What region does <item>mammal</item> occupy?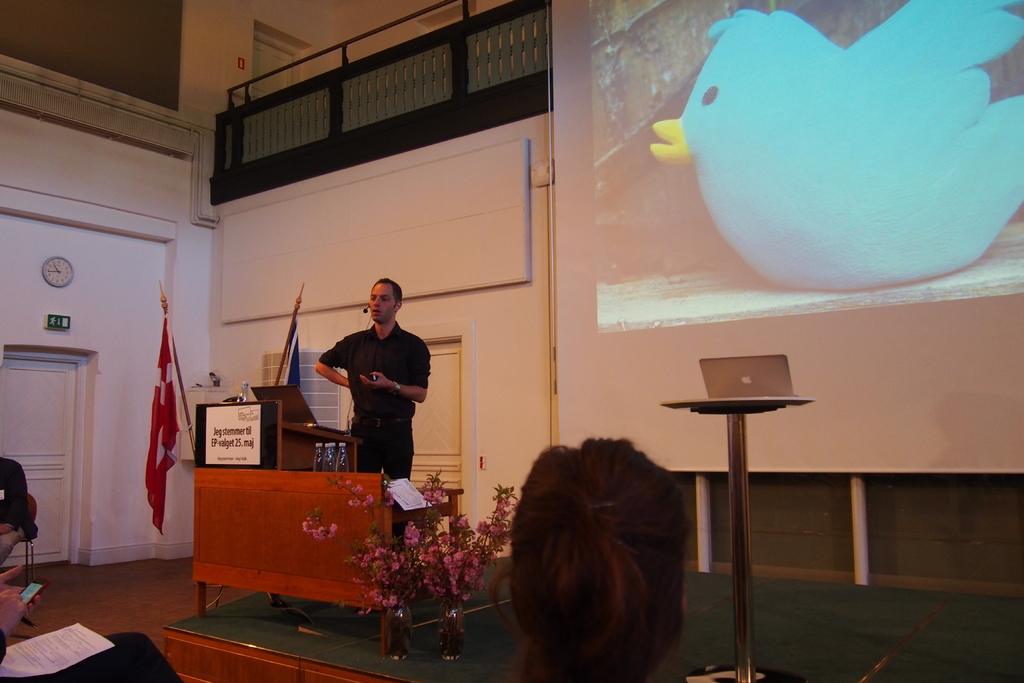
488 439 701 682.
